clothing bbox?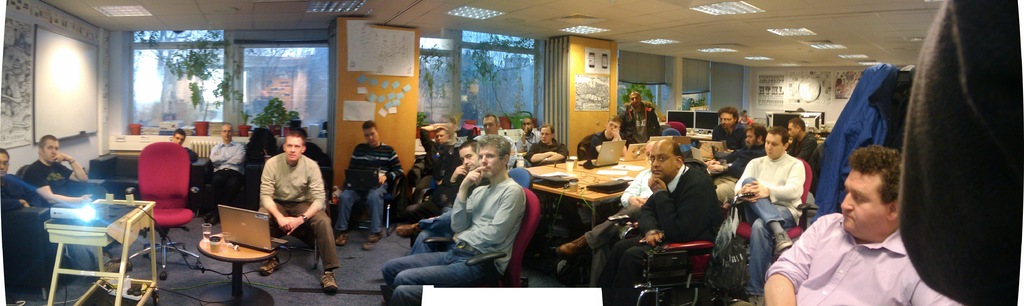
l=404, t=127, r=463, b=209
